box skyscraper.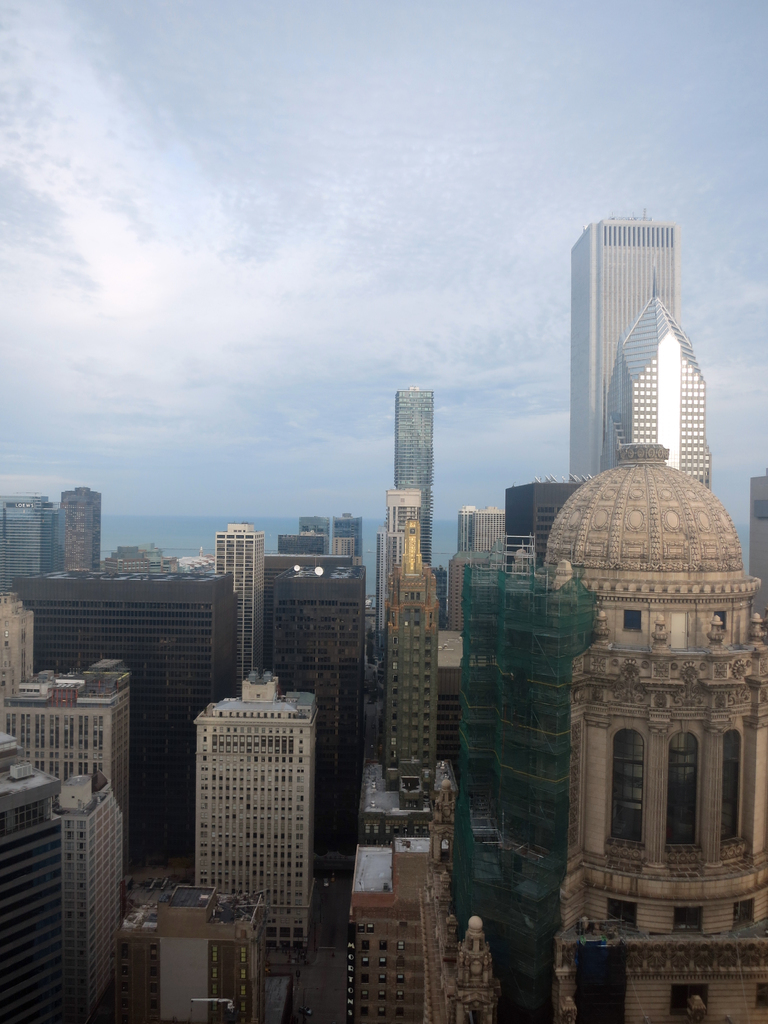
508,476,588,582.
